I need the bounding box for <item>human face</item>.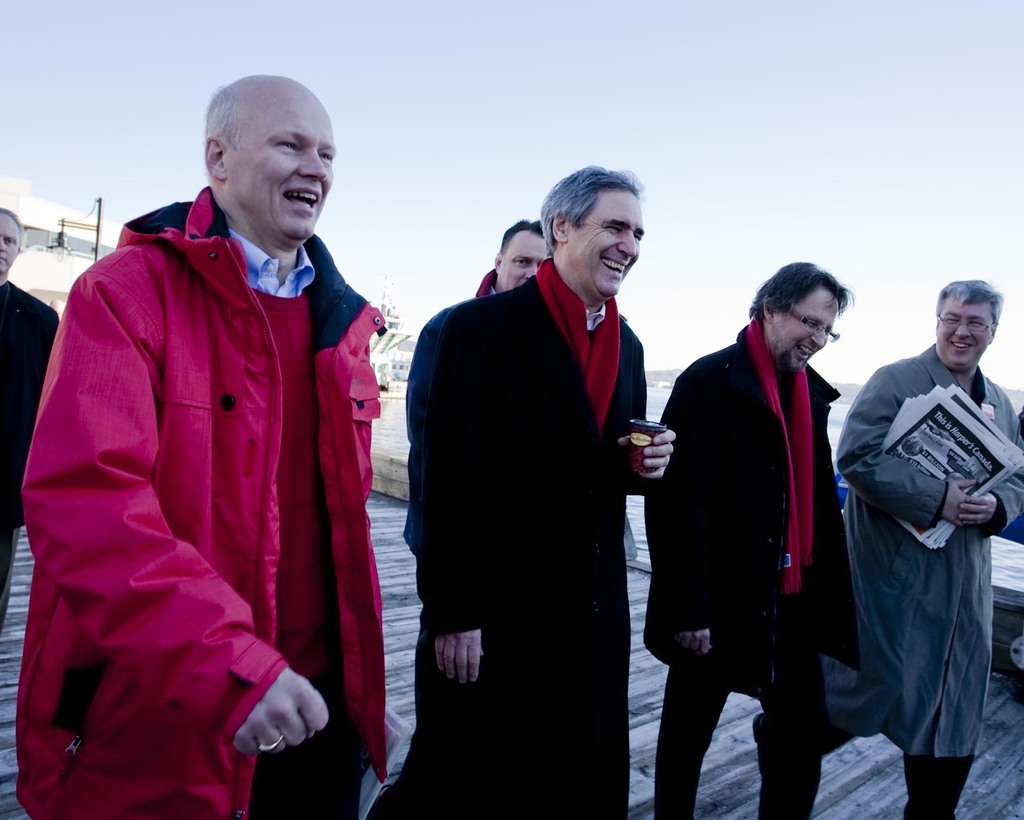
Here it is: bbox(569, 188, 643, 298).
